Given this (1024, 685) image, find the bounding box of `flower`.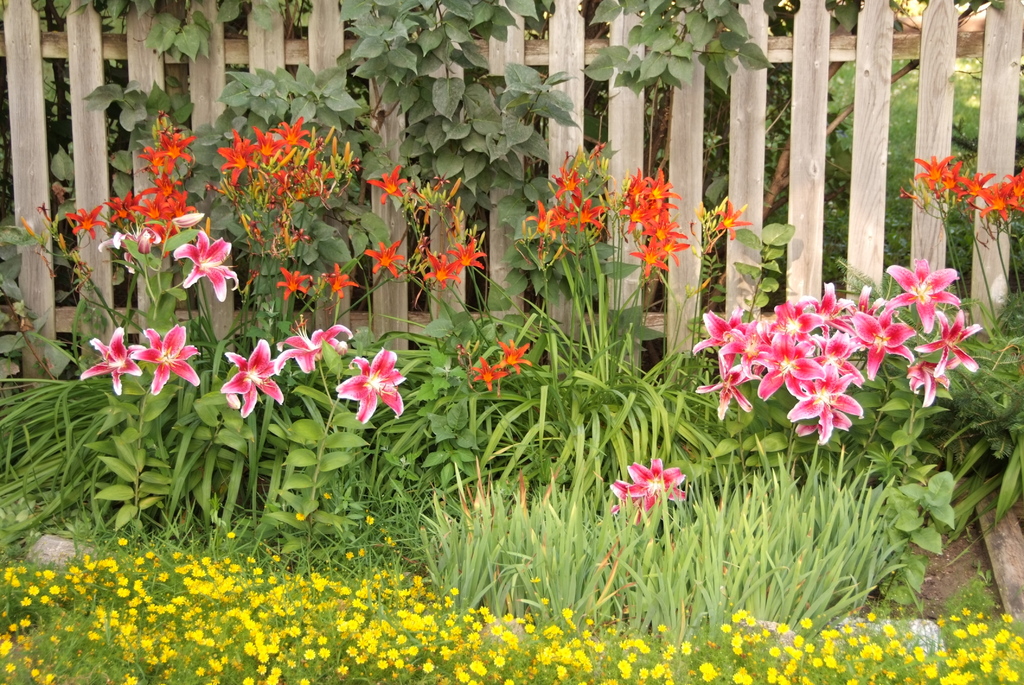
[268,168,296,193].
